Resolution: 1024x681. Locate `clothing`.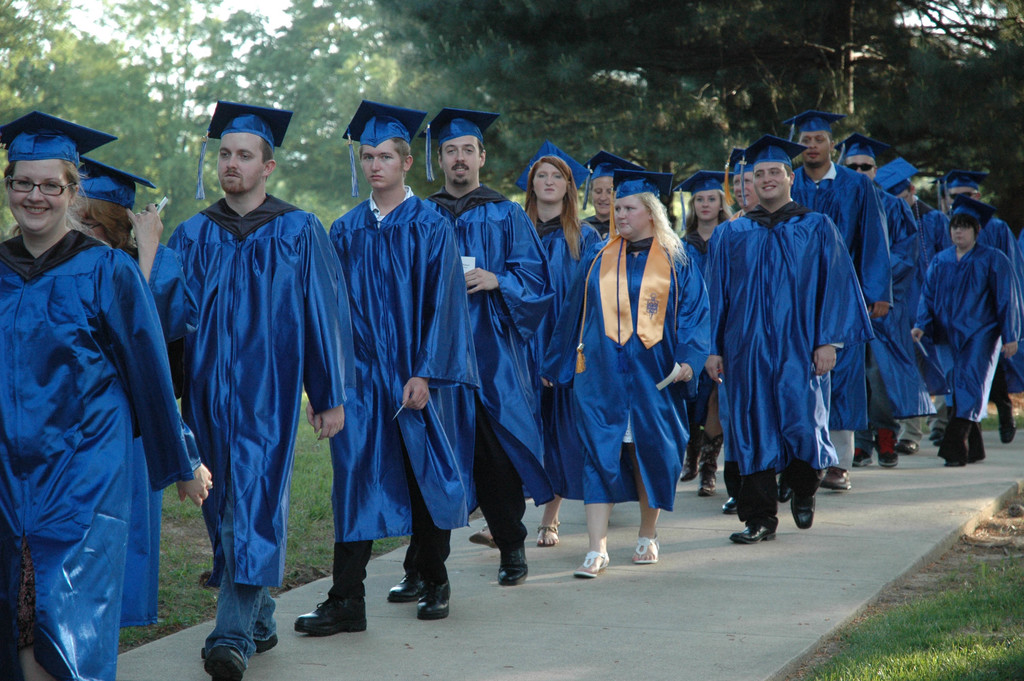
left=838, top=138, right=907, bottom=159.
